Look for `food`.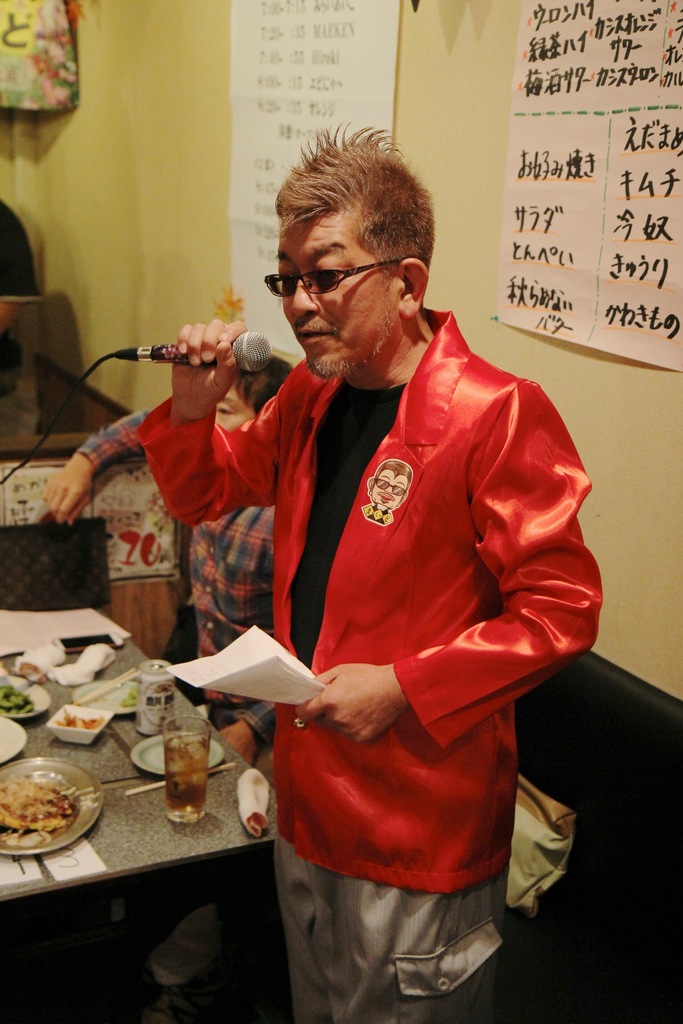
Found: detection(119, 684, 145, 705).
